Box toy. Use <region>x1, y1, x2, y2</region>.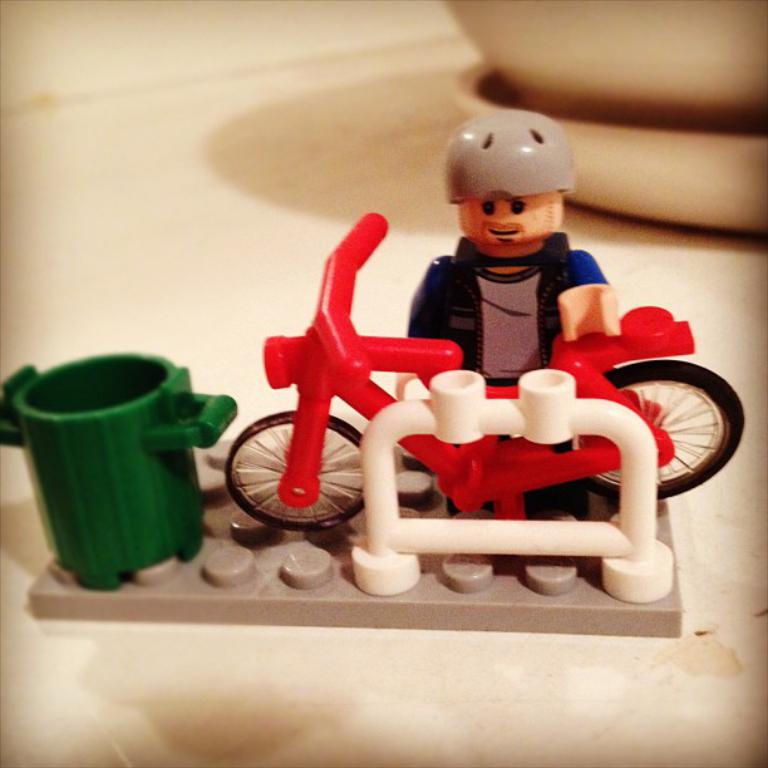
<region>26, 434, 688, 639</region>.
